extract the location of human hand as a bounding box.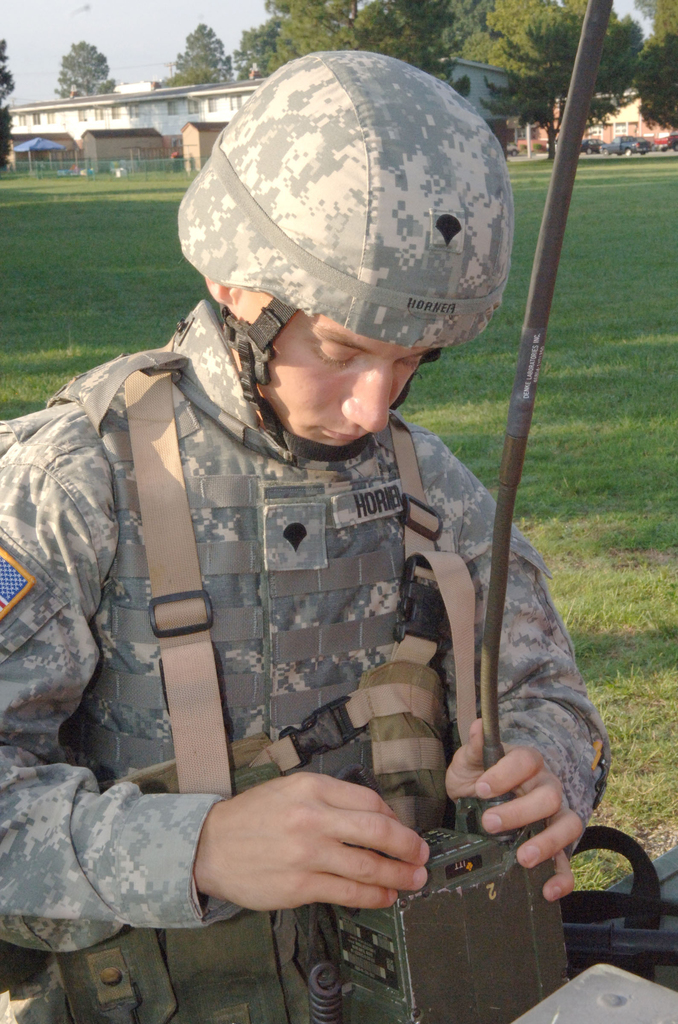
rect(214, 774, 443, 913).
